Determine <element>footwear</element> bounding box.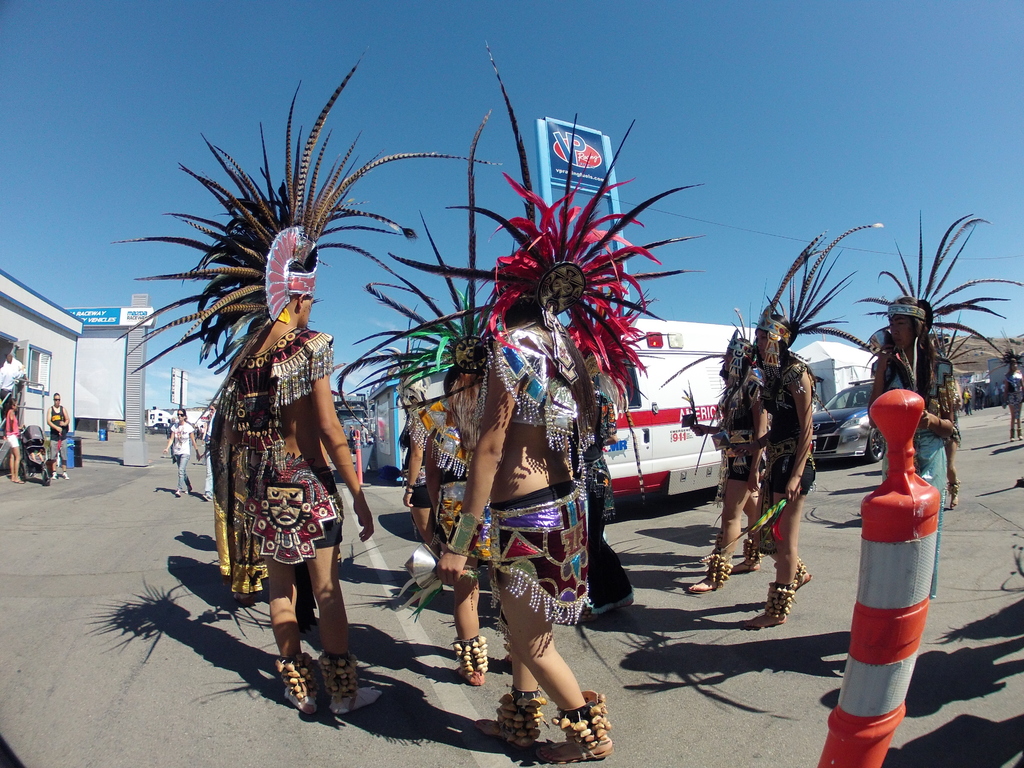
Determined: 479:691:552:742.
